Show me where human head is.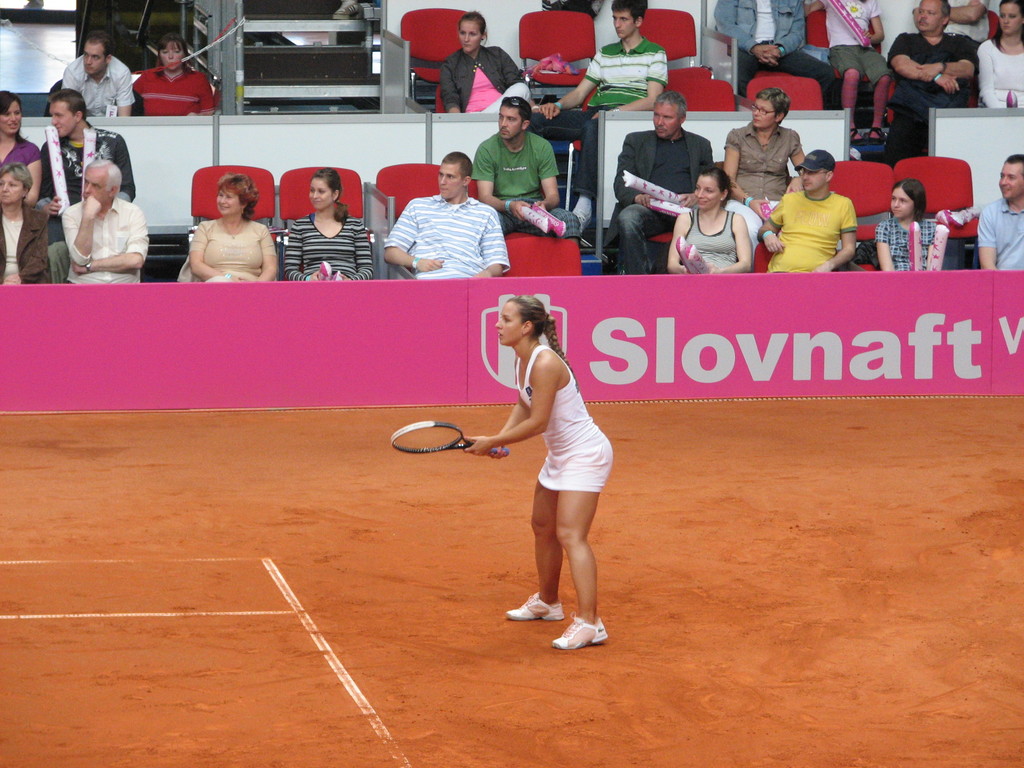
human head is at bbox(752, 87, 790, 131).
